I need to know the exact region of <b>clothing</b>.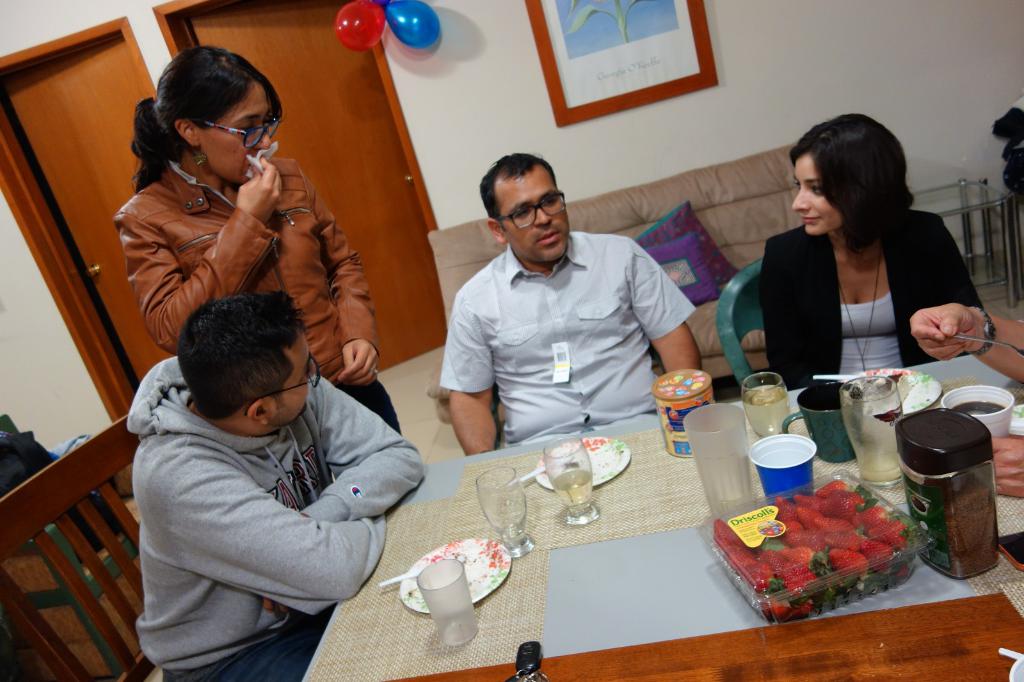
Region: {"x1": 432, "y1": 235, "x2": 702, "y2": 443}.
